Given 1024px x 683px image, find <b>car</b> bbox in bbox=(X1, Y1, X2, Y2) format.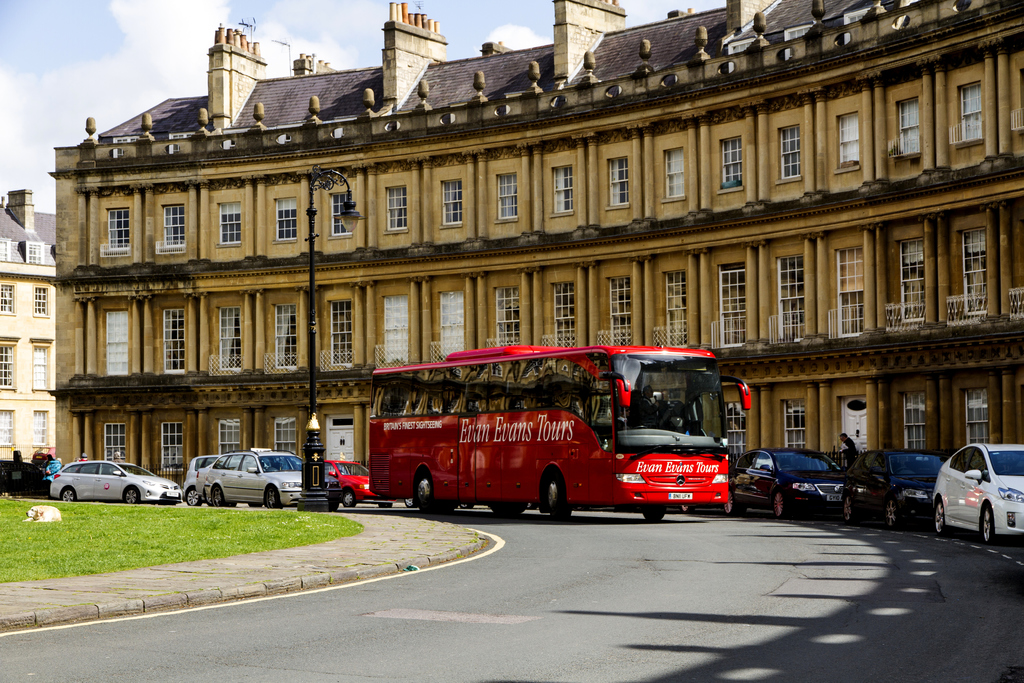
bbox=(931, 441, 1023, 544).
